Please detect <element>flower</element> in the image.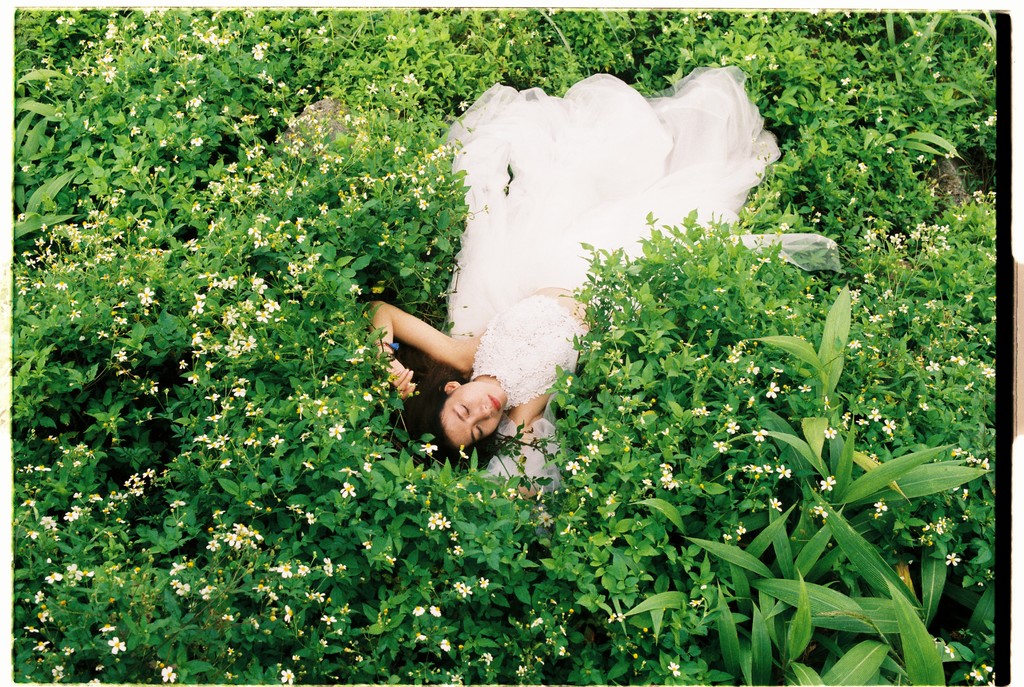
<box>265,110,276,115</box>.
